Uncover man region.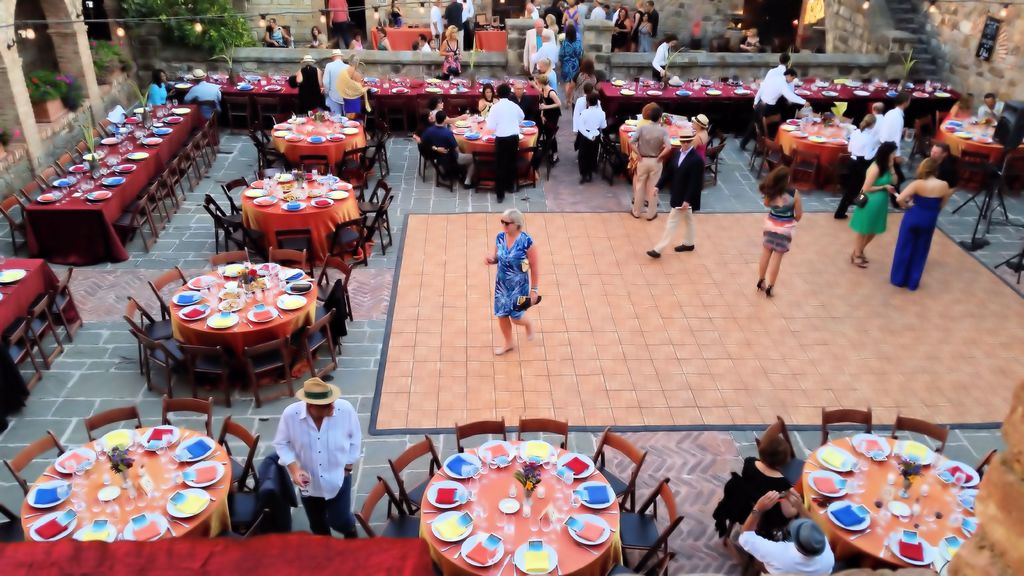
Uncovered: left=422, top=112, right=476, bottom=188.
